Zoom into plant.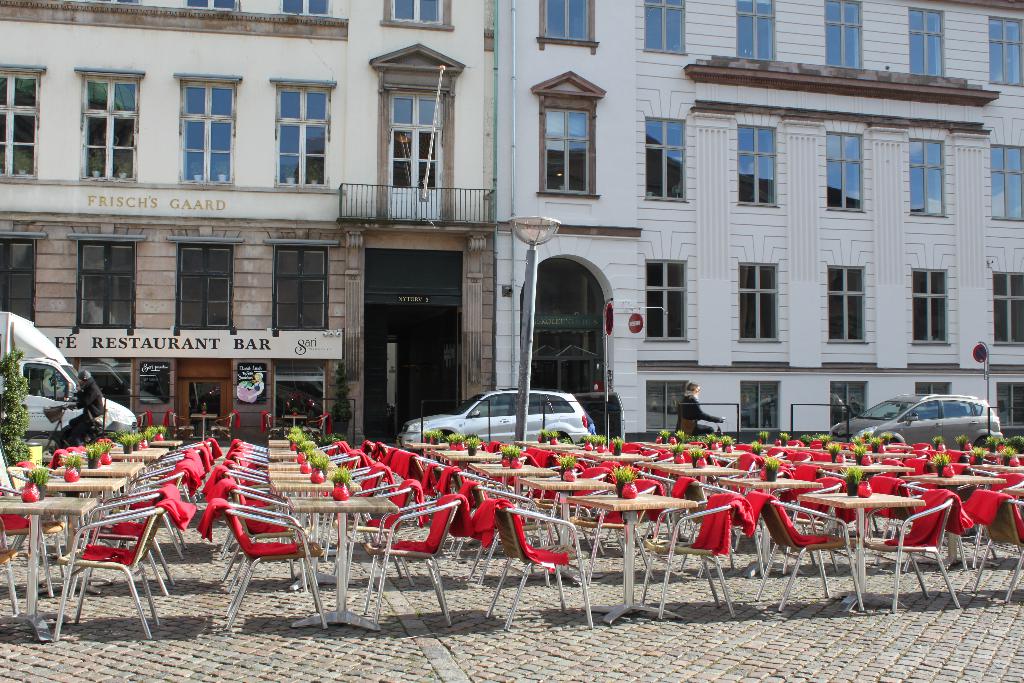
Zoom target: Rect(499, 444, 523, 459).
